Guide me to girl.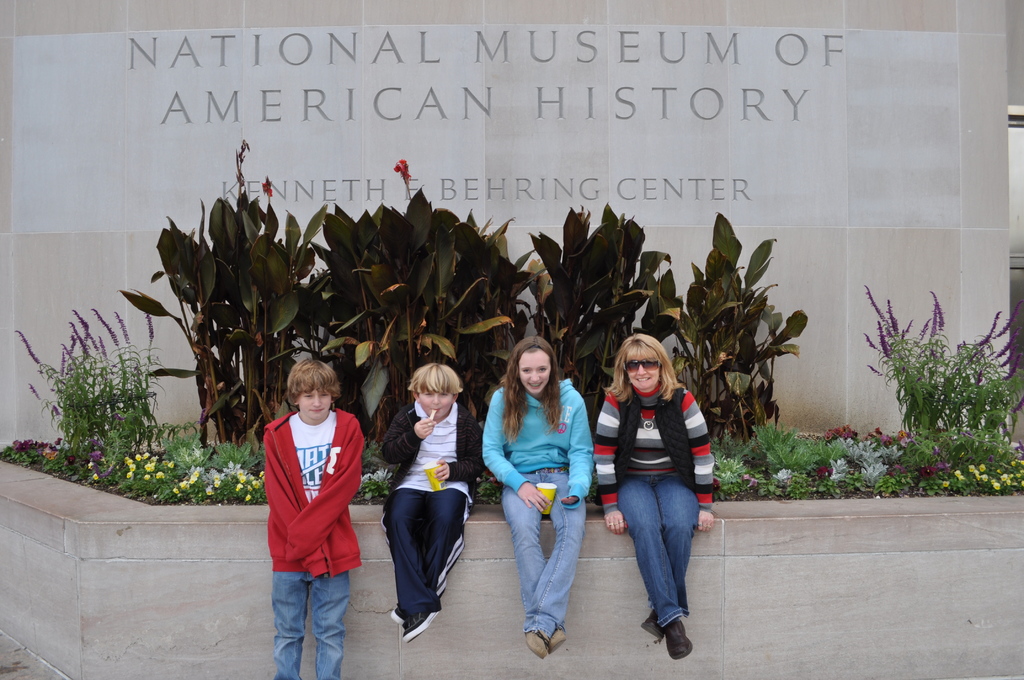
Guidance: [x1=590, y1=334, x2=716, y2=656].
